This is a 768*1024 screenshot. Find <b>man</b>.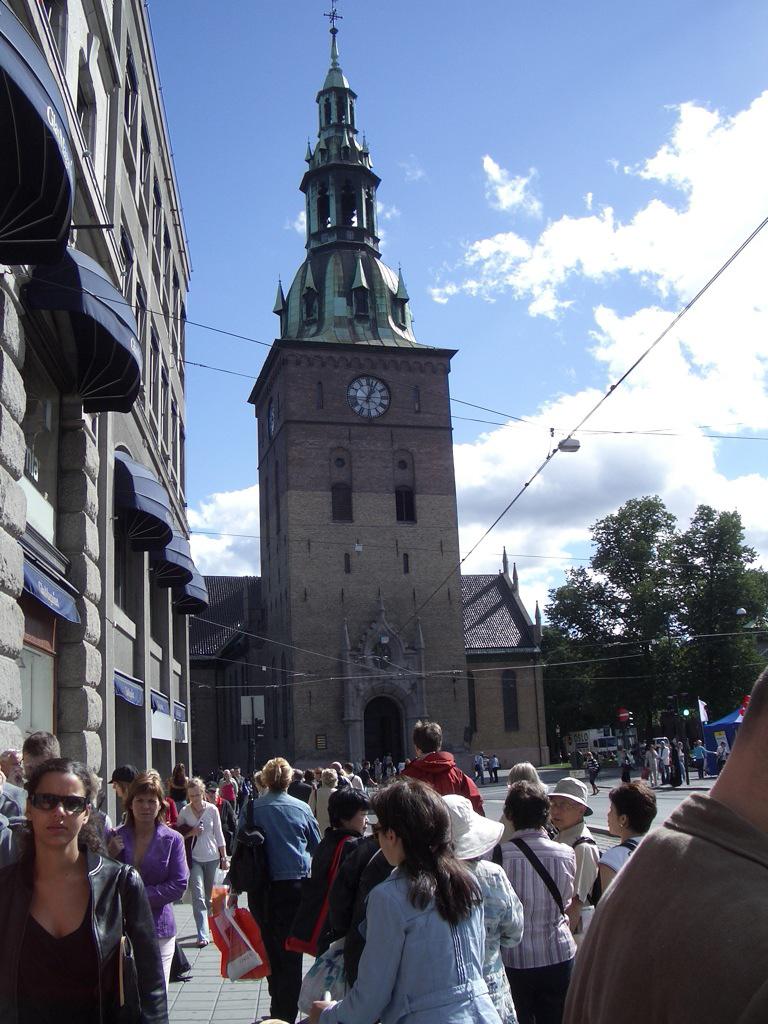
Bounding box: [236,763,245,817].
